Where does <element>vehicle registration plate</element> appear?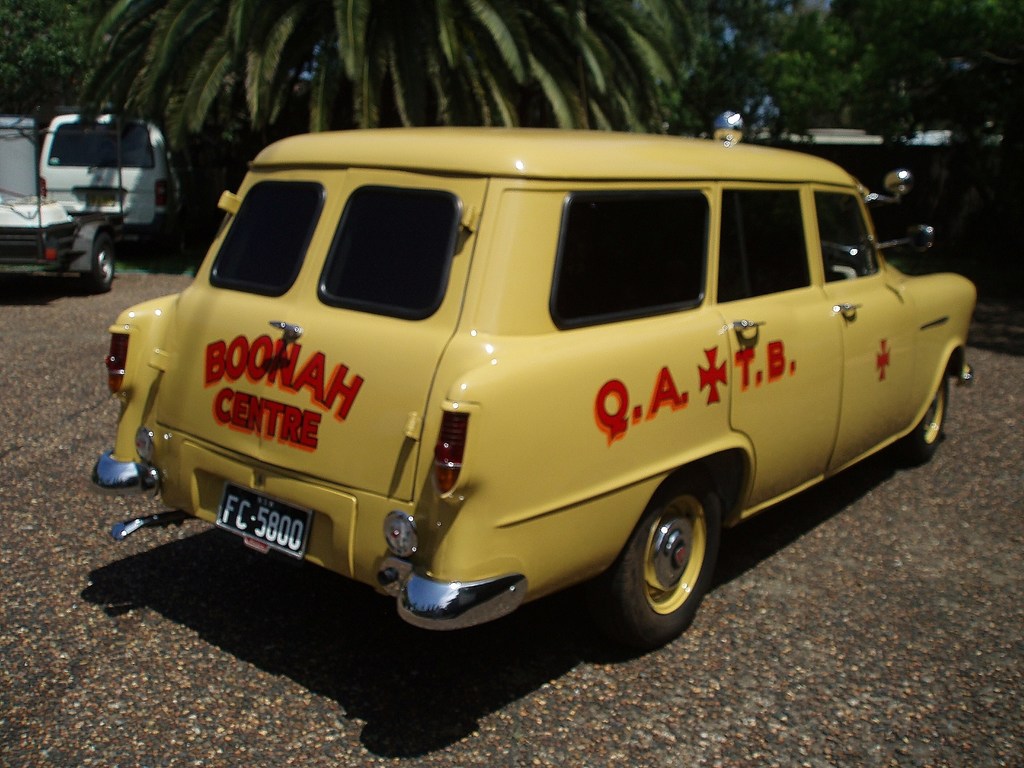
Appears at BBox(78, 188, 122, 212).
